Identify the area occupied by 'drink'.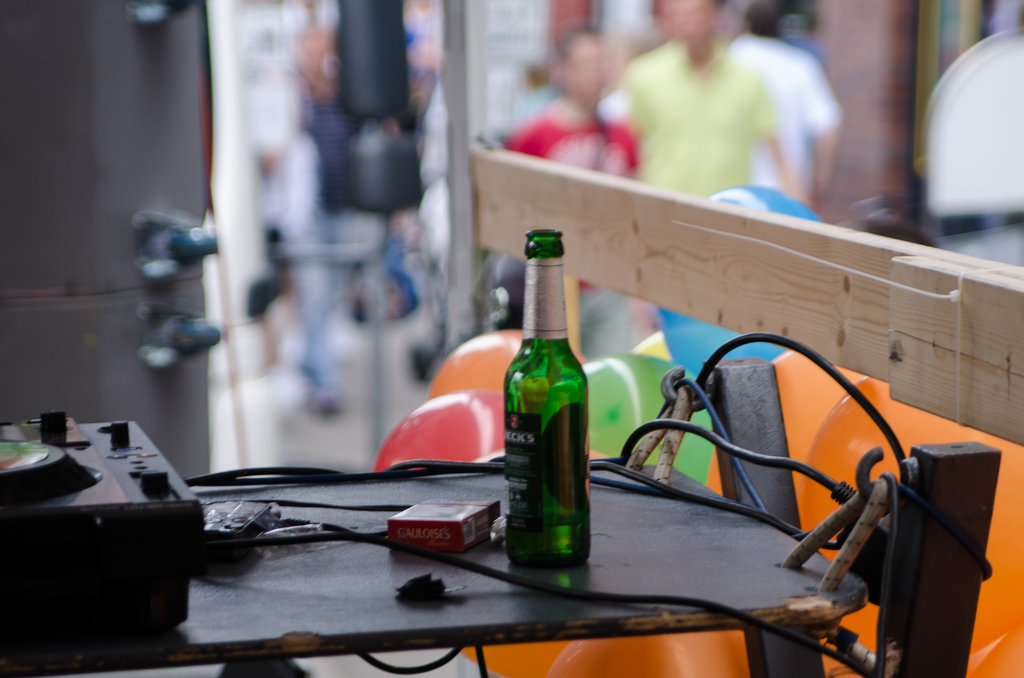
Area: <bbox>504, 511, 591, 562</bbox>.
